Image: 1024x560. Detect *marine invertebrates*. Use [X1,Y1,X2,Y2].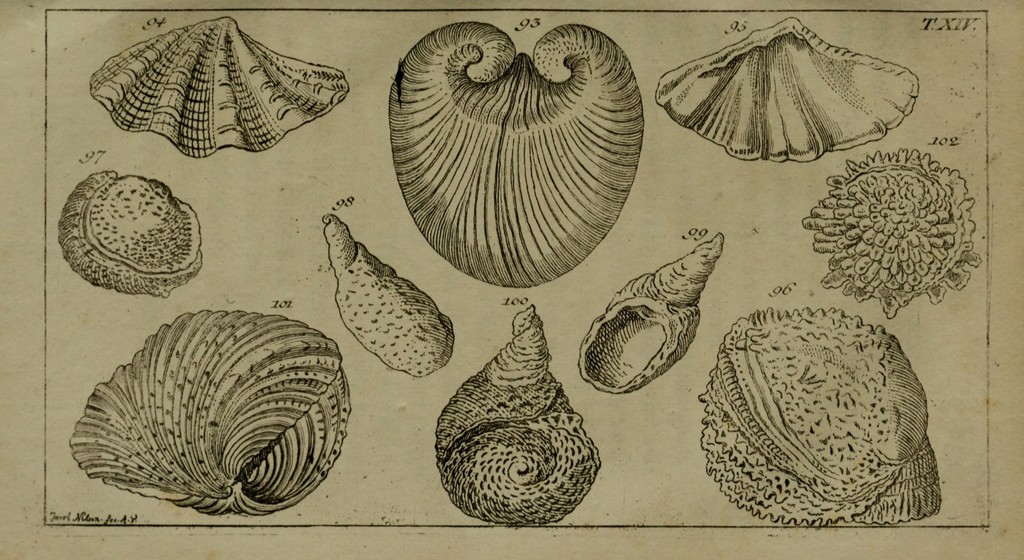
[323,205,479,387].
